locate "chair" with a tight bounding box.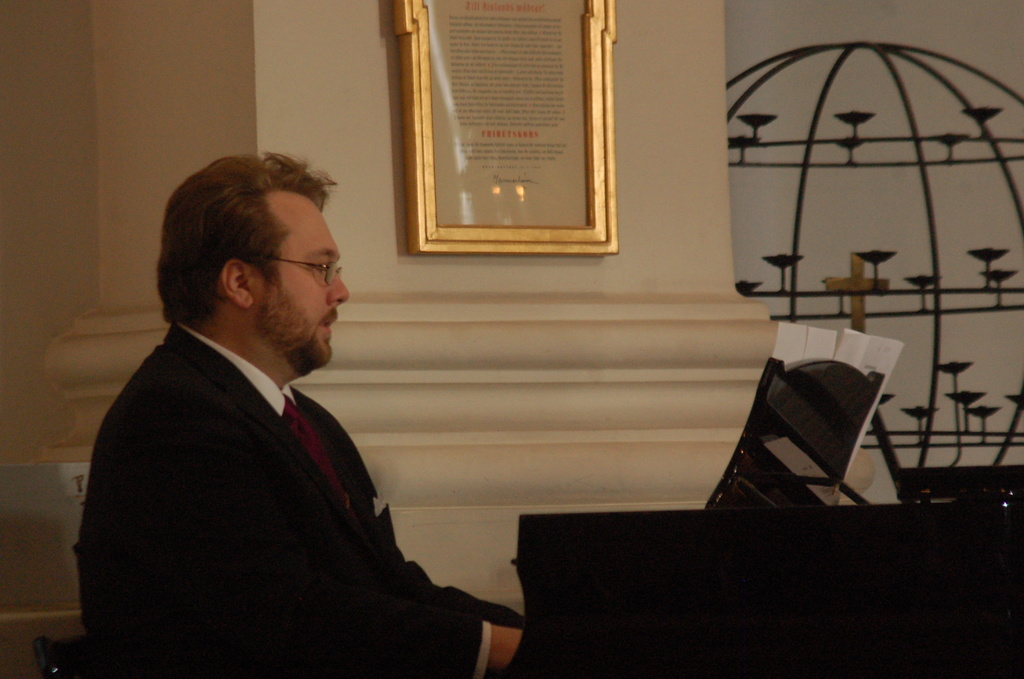
28:637:101:678.
